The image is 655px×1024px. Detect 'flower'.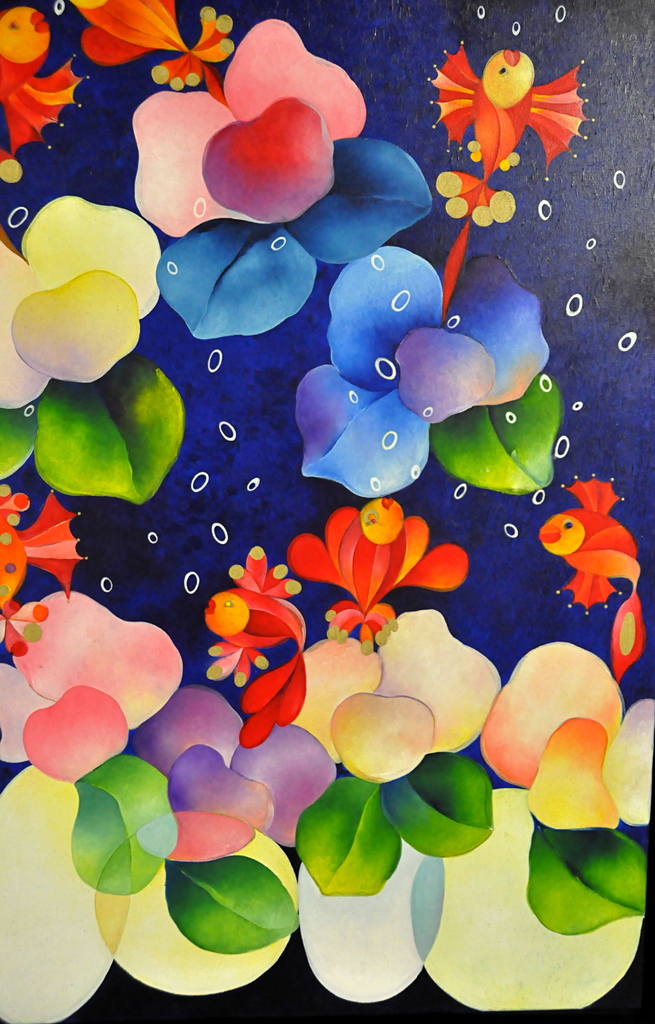
Detection: BBox(295, 242, 562, 496).
